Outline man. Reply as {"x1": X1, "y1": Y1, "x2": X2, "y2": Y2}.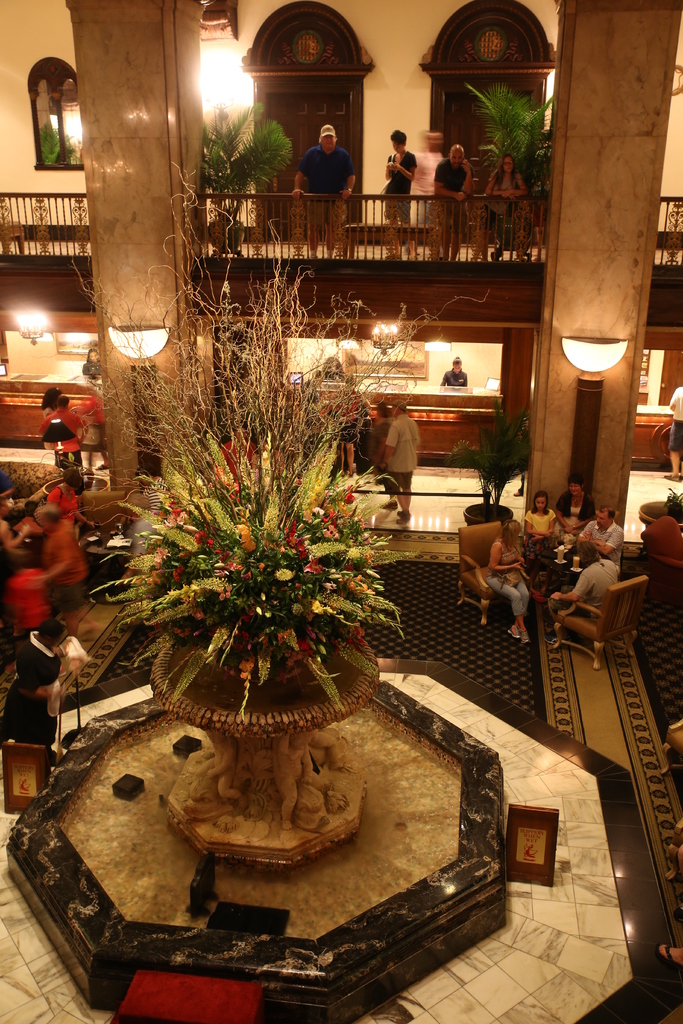
{"x1": 35, "y1": 394, "x2": 90, "y2": 474}.
